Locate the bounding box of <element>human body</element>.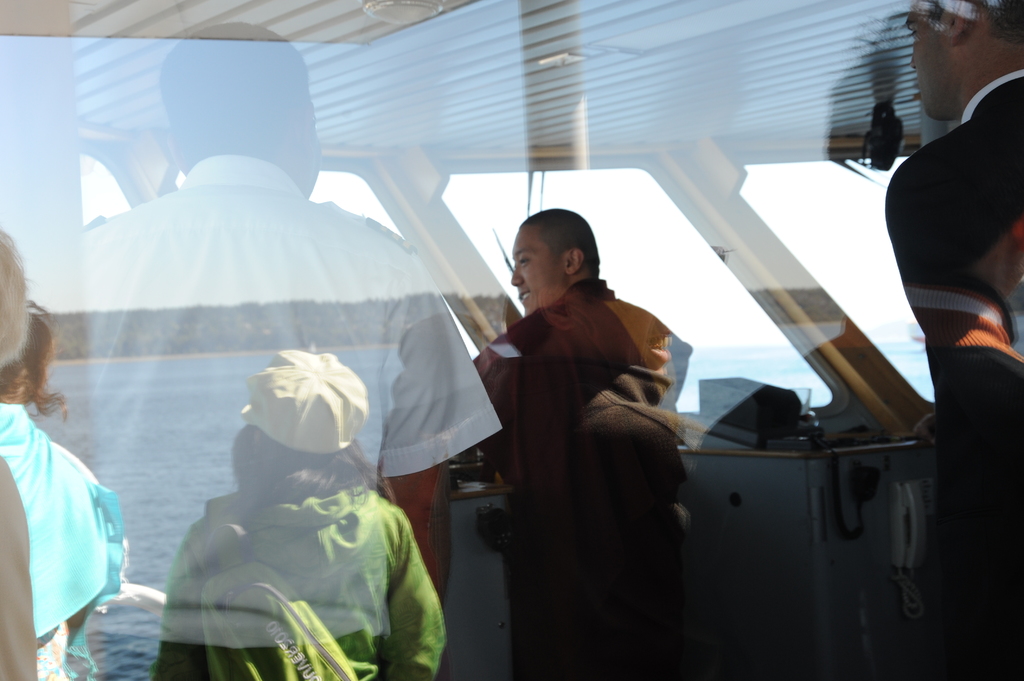
Bounding box: (x1=472, y1=280, x2=676, y2=680).
